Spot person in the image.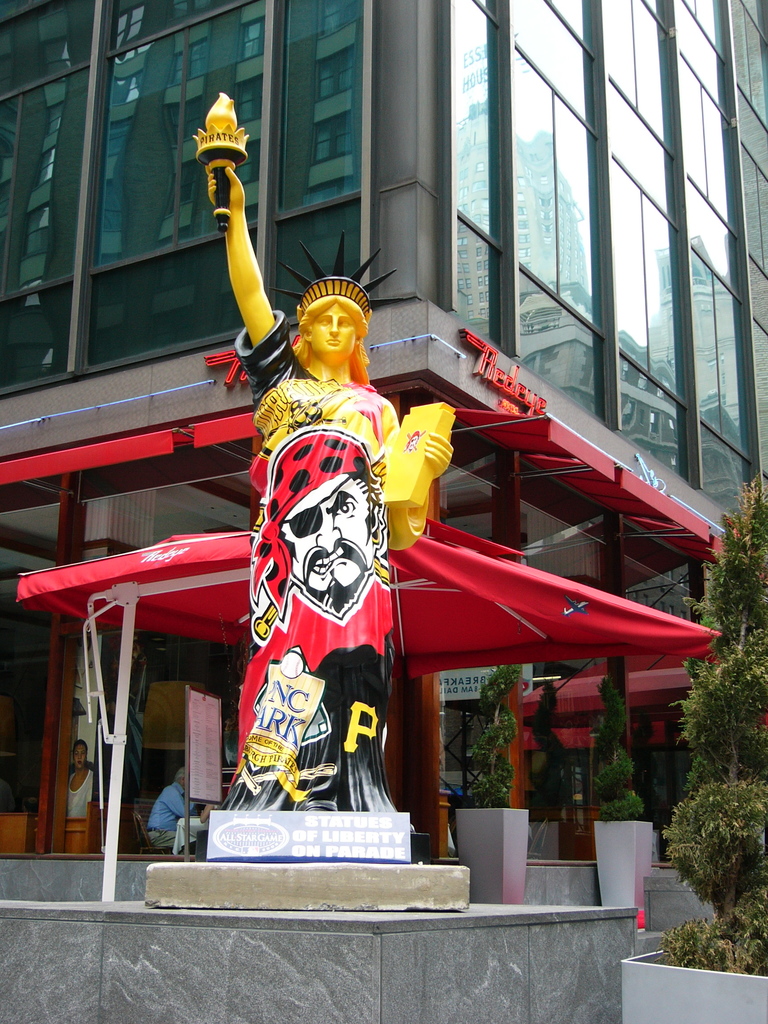
person found at [left=203, top=170, right=457, bottom=812].
